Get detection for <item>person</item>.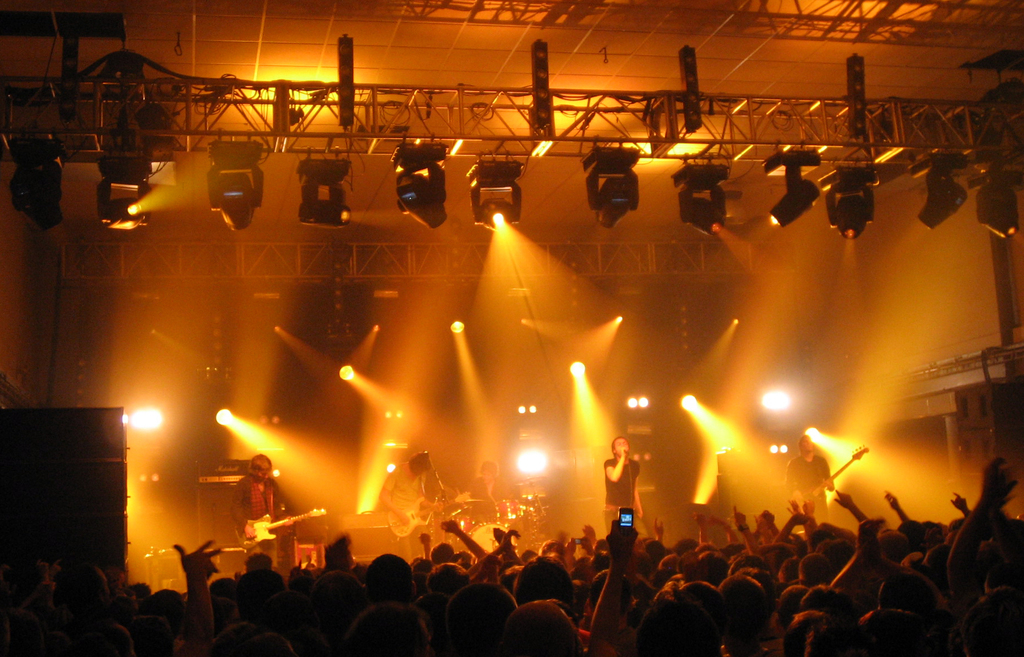
Detection: locate(472, 464, 511, 527).
